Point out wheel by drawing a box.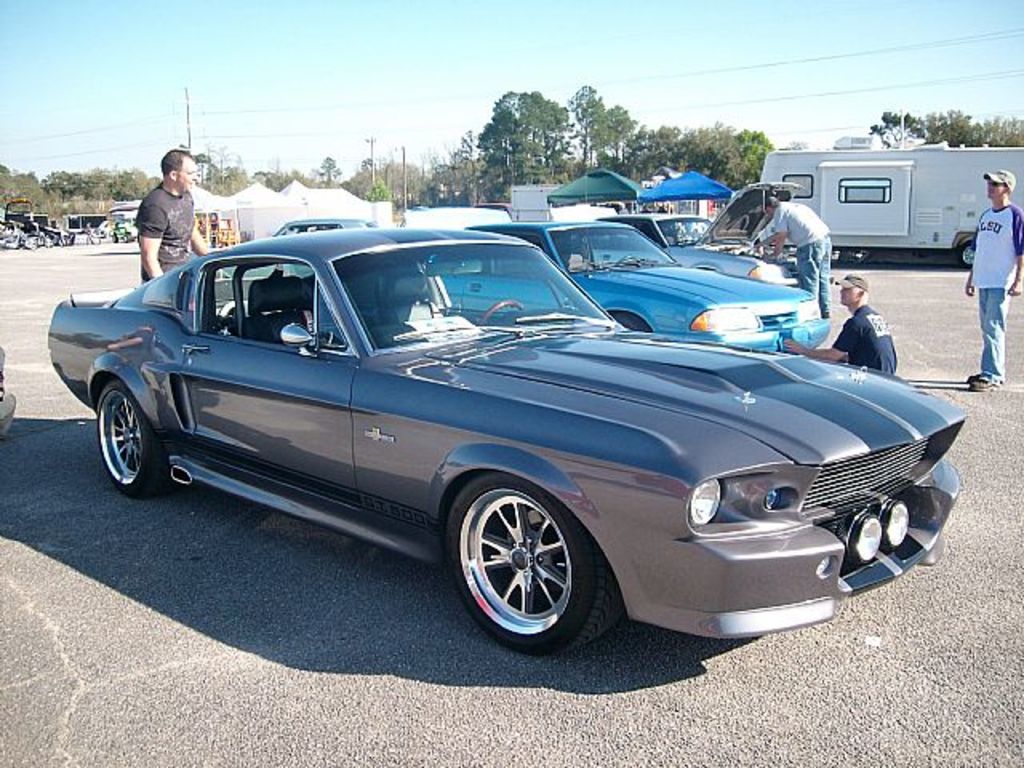
{"left": 611, "top": 312, "right": 650, "bottom": 330}.
